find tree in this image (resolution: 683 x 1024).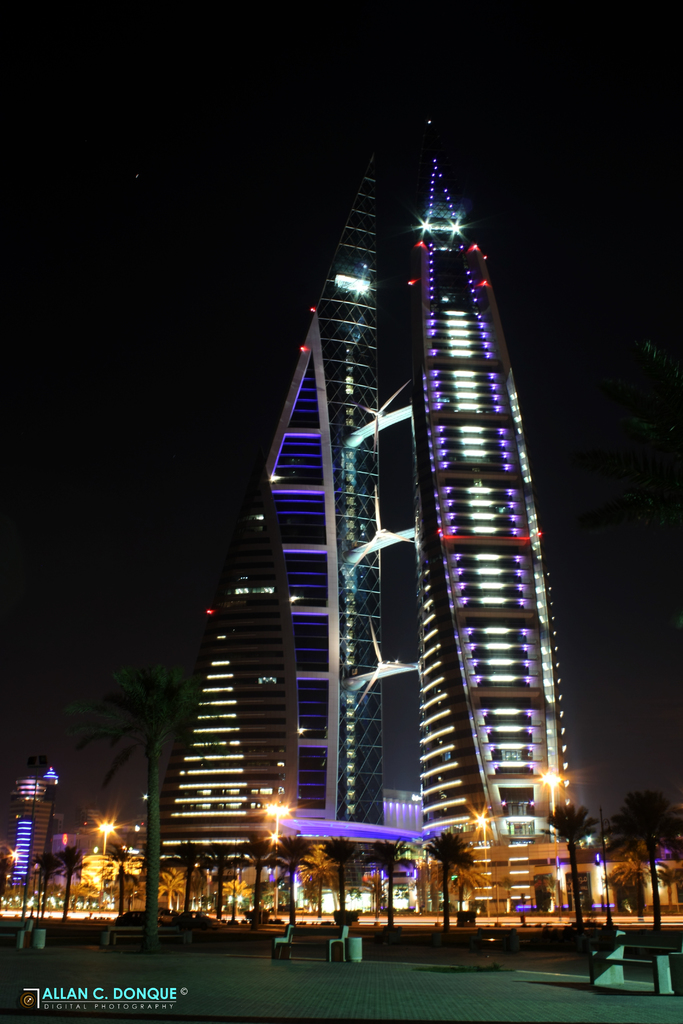
x1=222, y1=876, x2=250, y2=924.
